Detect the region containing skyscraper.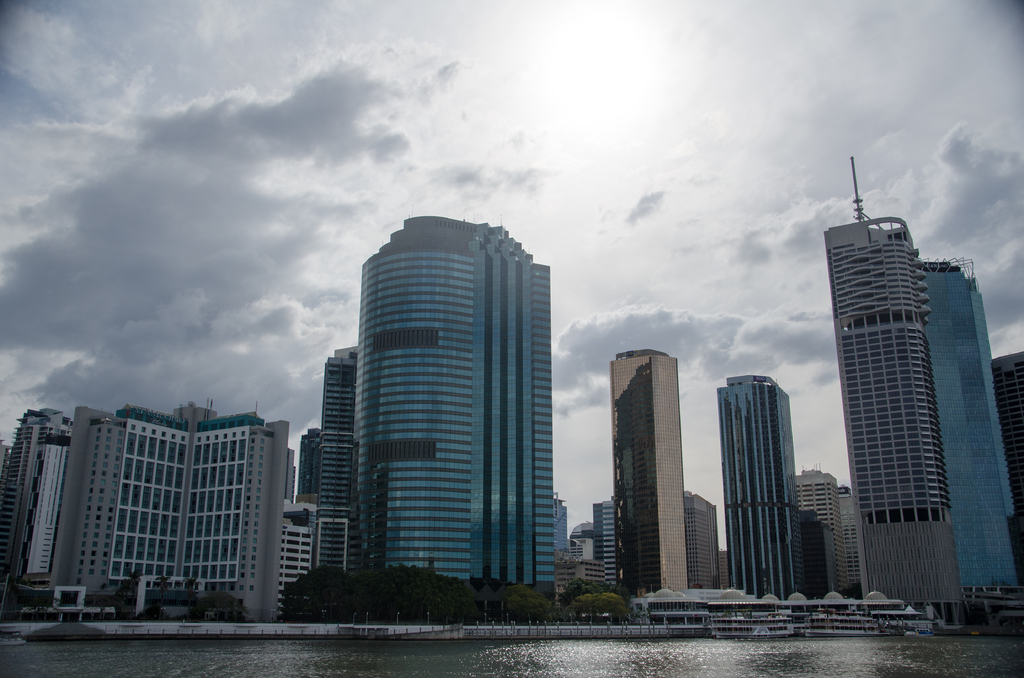
region(298, 334, 362, 577).
